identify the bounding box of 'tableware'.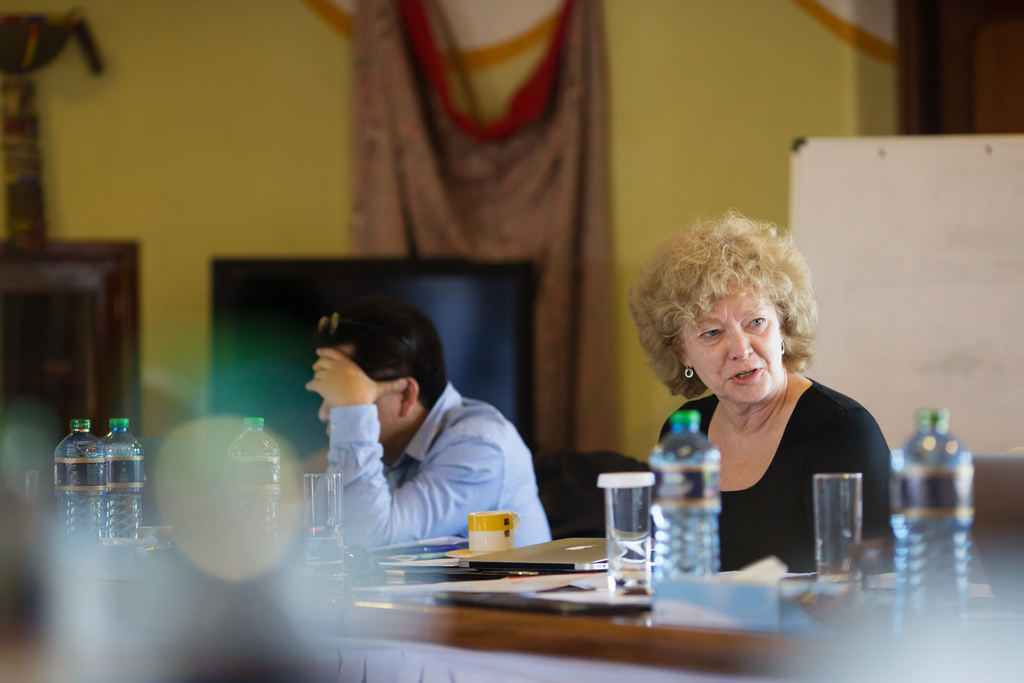
302 470 344 573.
